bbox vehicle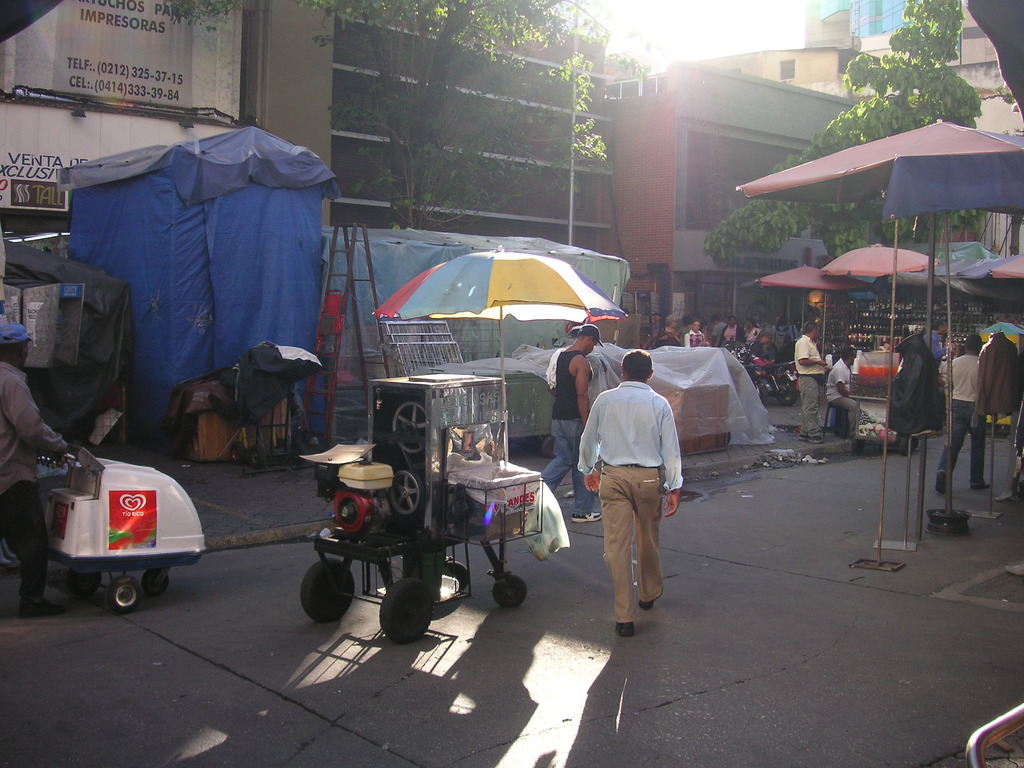
(737, 351, 771, 410)
